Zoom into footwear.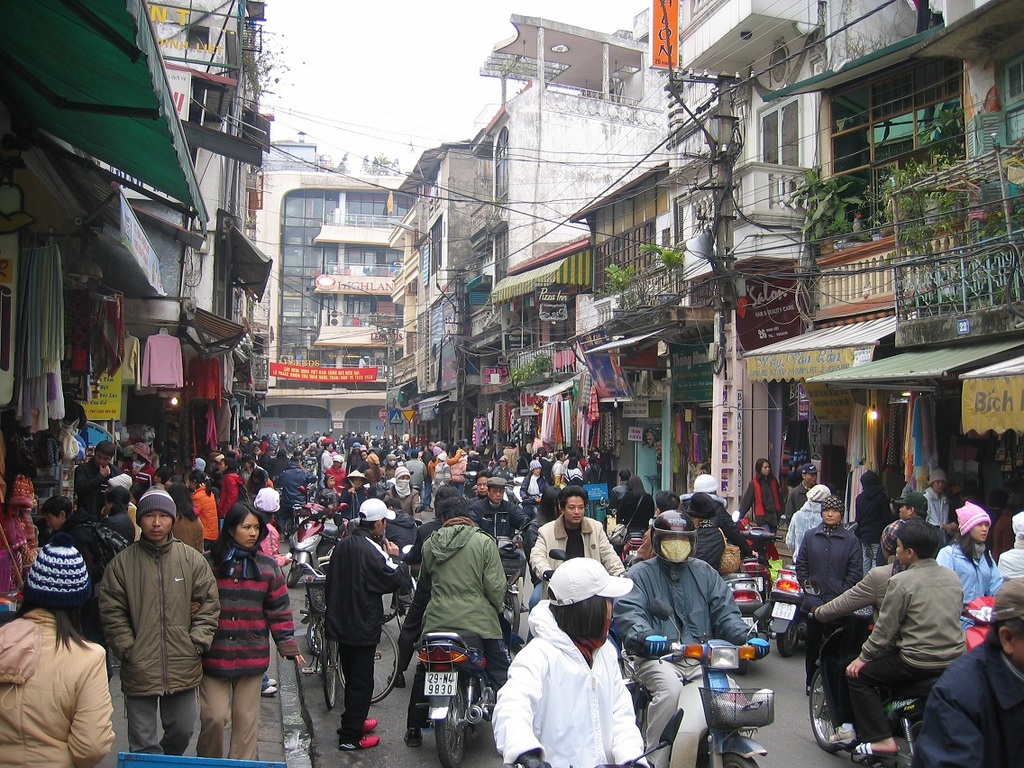
Zoom target: x1=258, y1=678, x2=282, y2=686.
